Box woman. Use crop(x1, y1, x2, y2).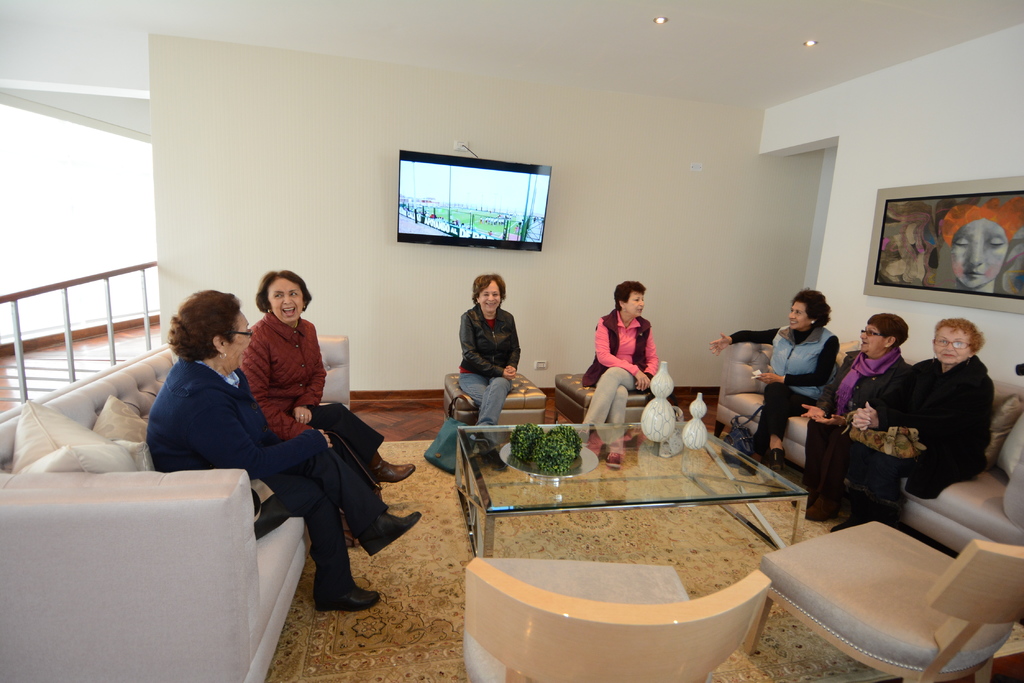
crop(581, 280, 660, 463).
